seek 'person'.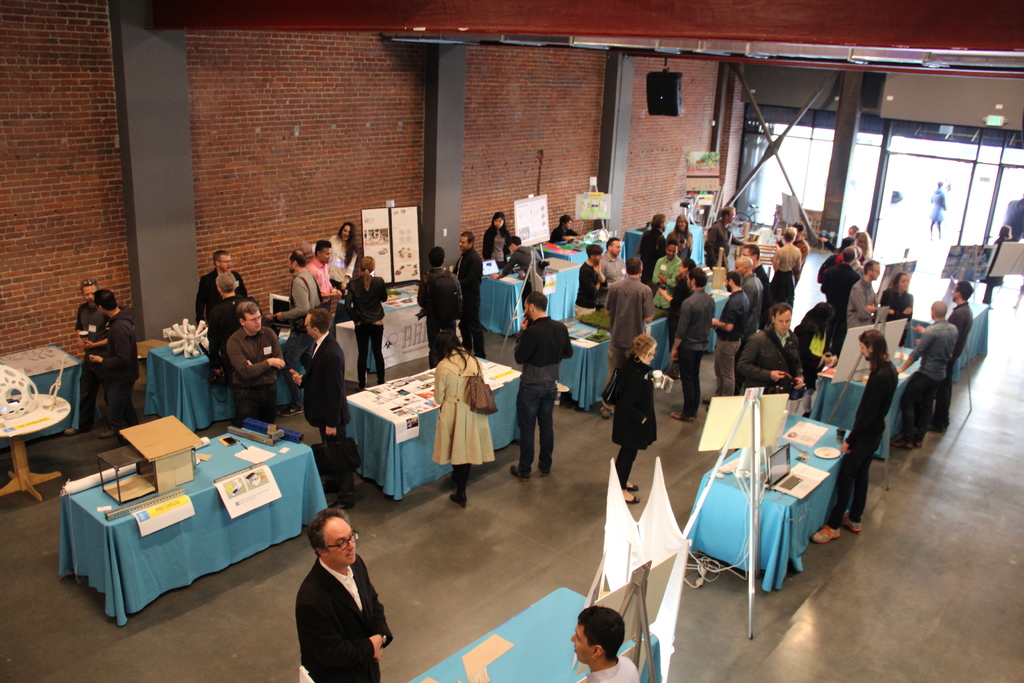
738:243:768:284.
